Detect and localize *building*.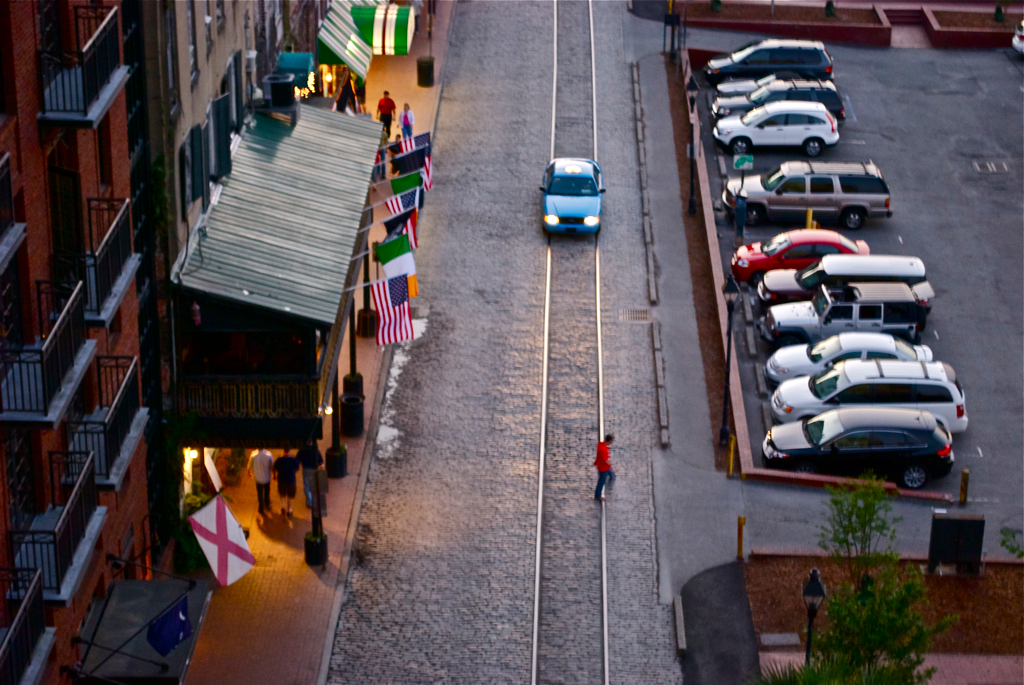
Localized at BBox(157, 0, 388, 569).
